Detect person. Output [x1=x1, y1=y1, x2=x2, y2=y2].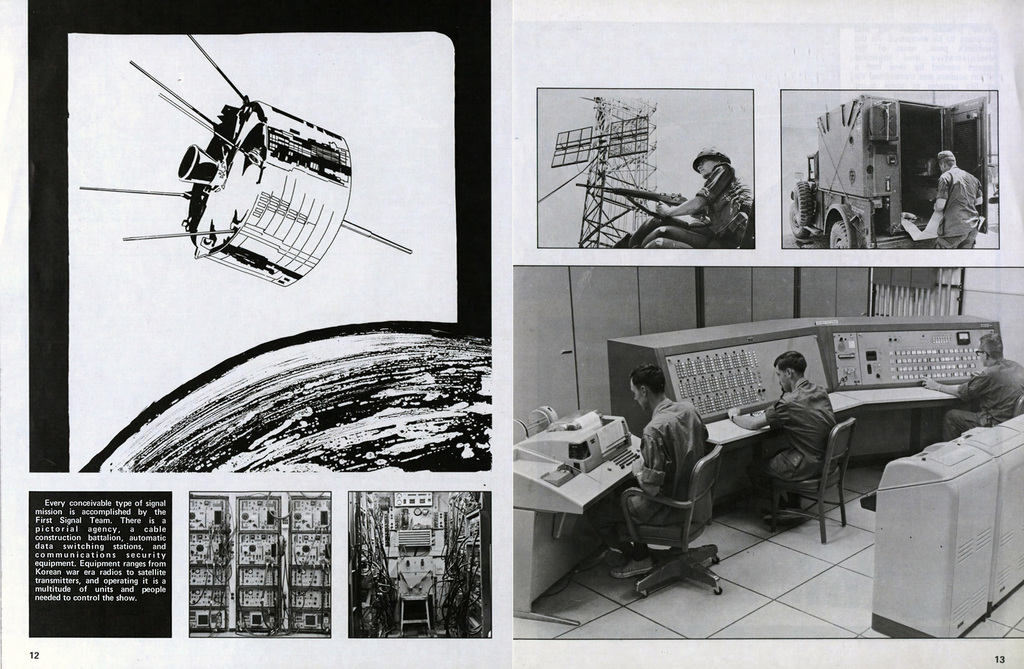
[x1=933, y1=152, x2=986, y2=254].
